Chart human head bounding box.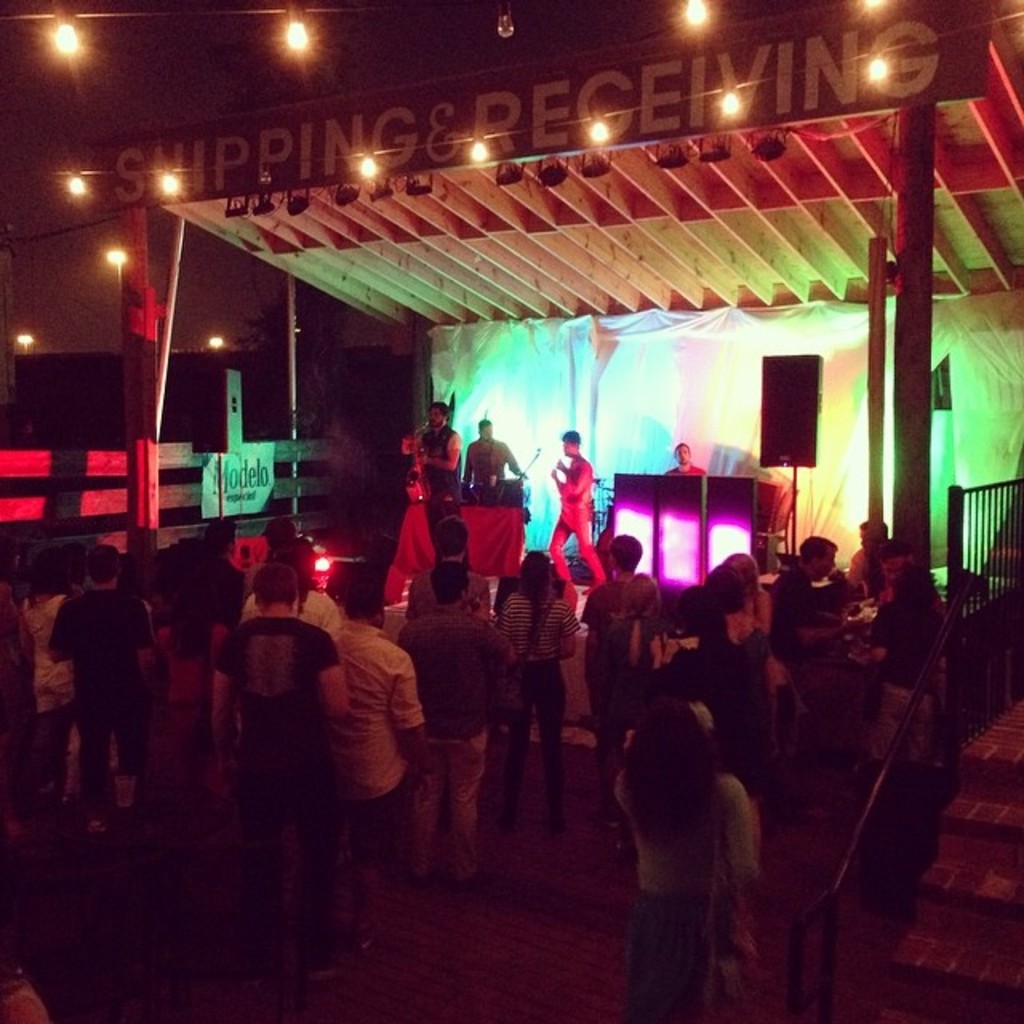
Charted: 672, 438, 691, 464.
